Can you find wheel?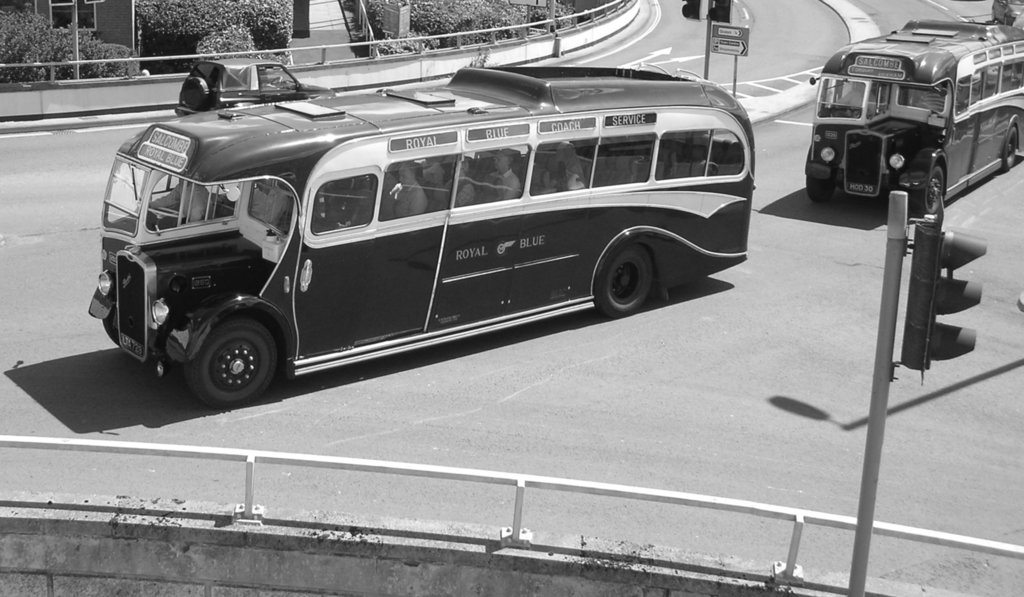
Yes, bounding box: locate(136, 201, 186, 219).
